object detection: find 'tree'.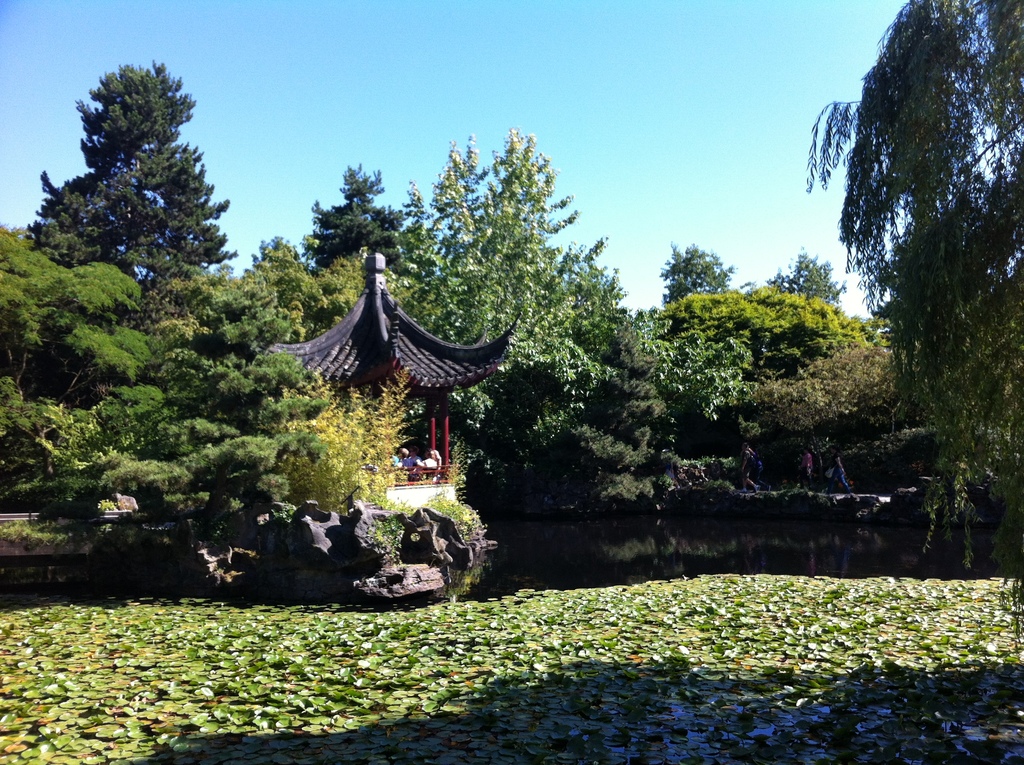
<box>647,239,742,326</box>.
